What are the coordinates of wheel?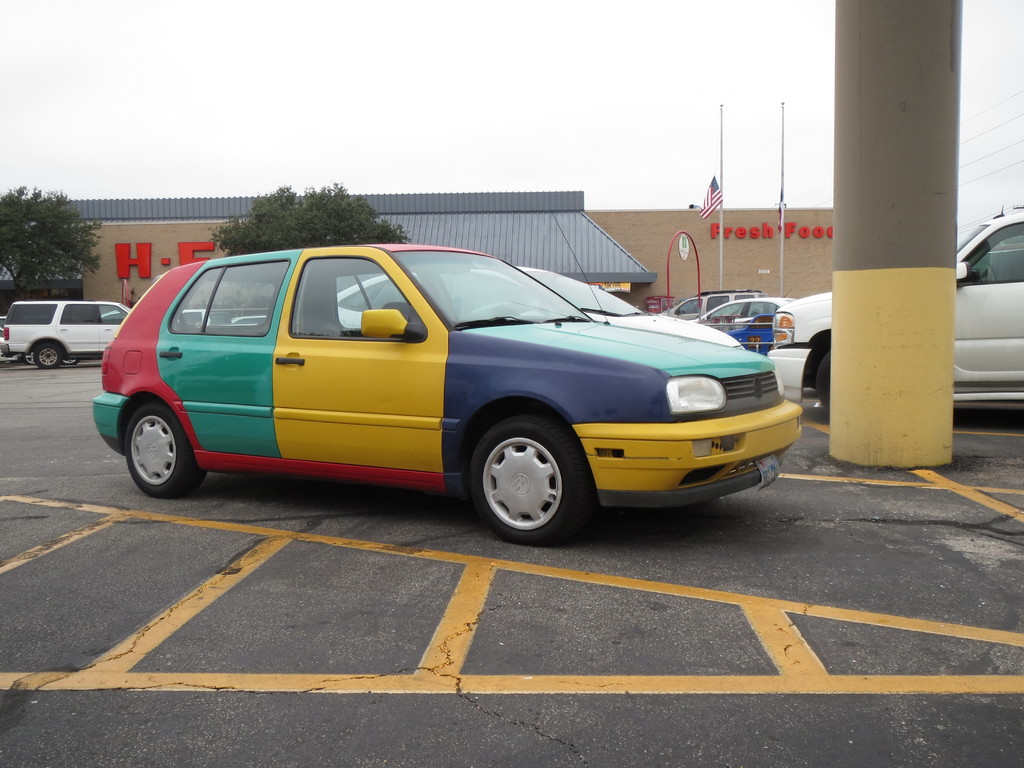
<region>61, 358, 77, 365</region>.
